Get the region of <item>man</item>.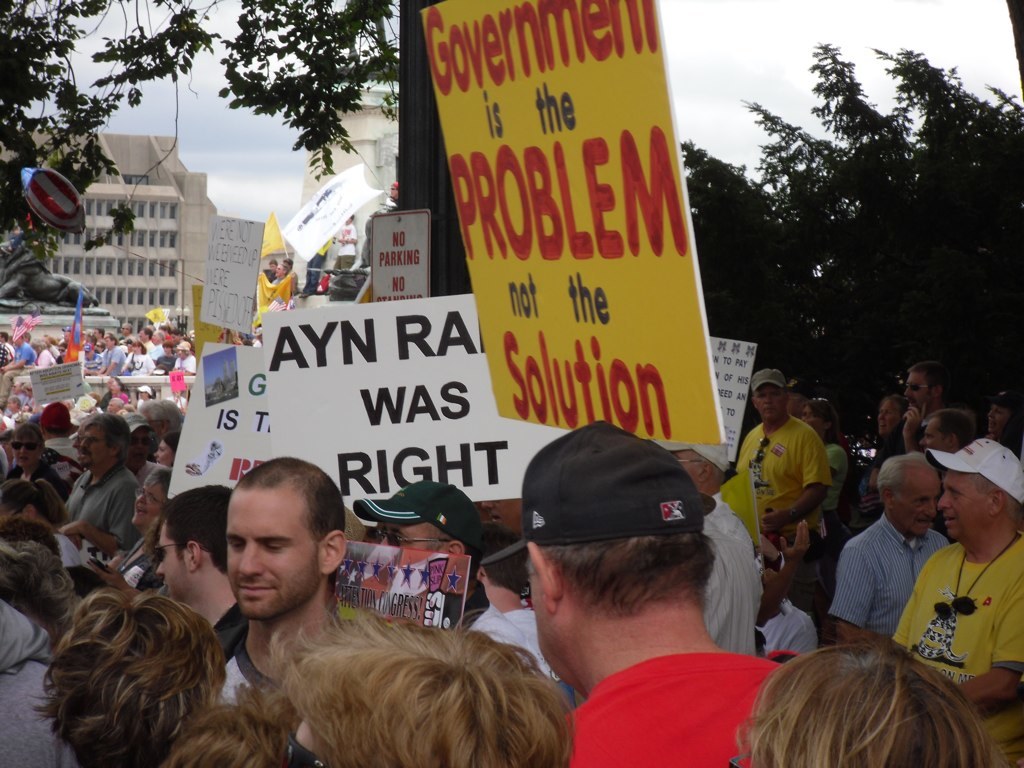
{"x1": 475, "y1": 496, "x2": 525, "y2": 538}.
